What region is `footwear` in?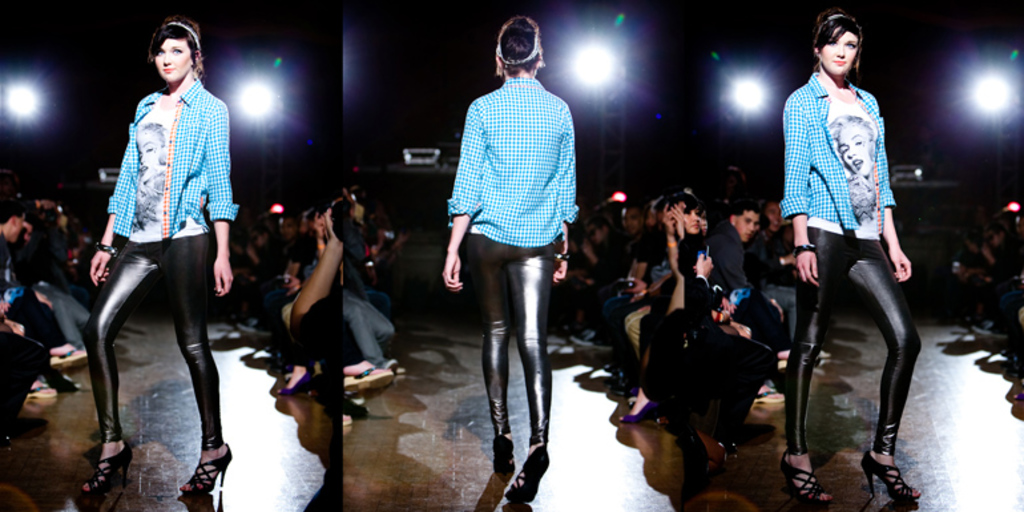
x1=342, y1=363, x2=398, y2=390.
